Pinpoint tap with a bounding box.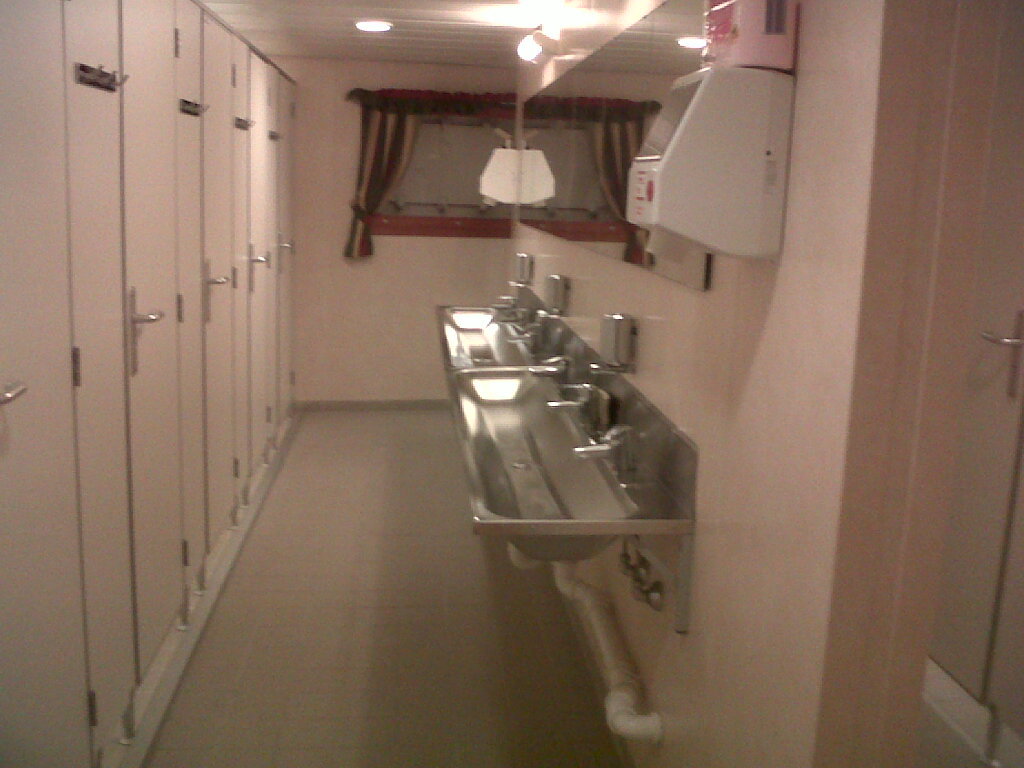
BBox(576, 426, 638, 484).
